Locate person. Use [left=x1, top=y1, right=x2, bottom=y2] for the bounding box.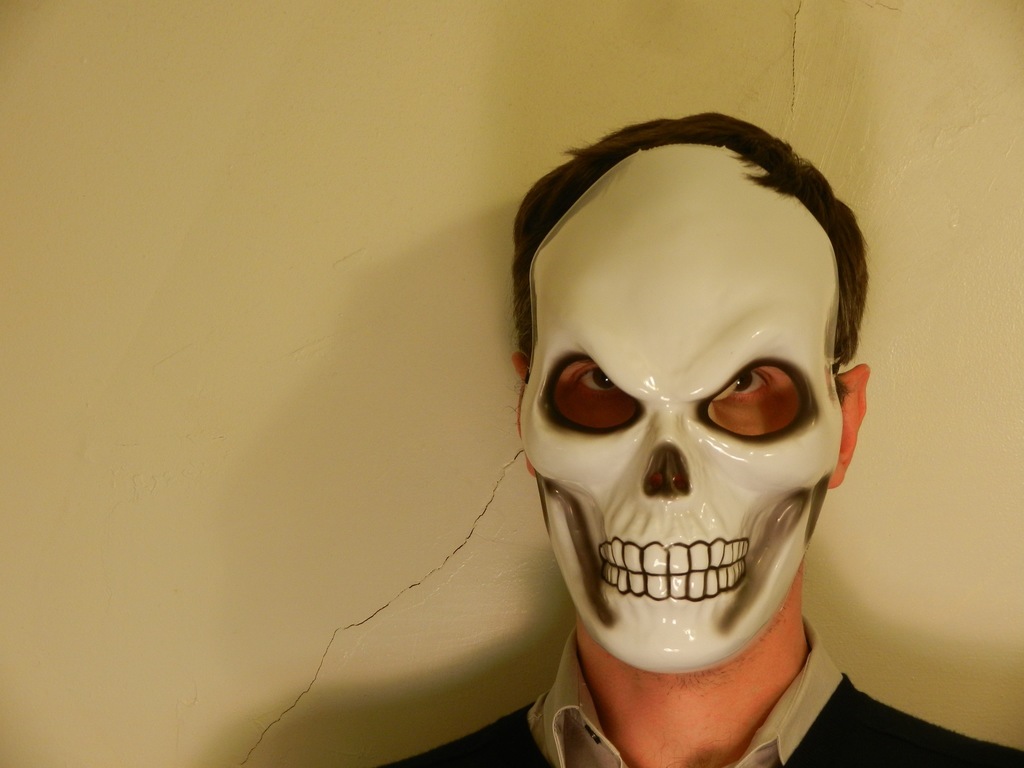
[left=372, top=111, right=1023, bottom=767].
